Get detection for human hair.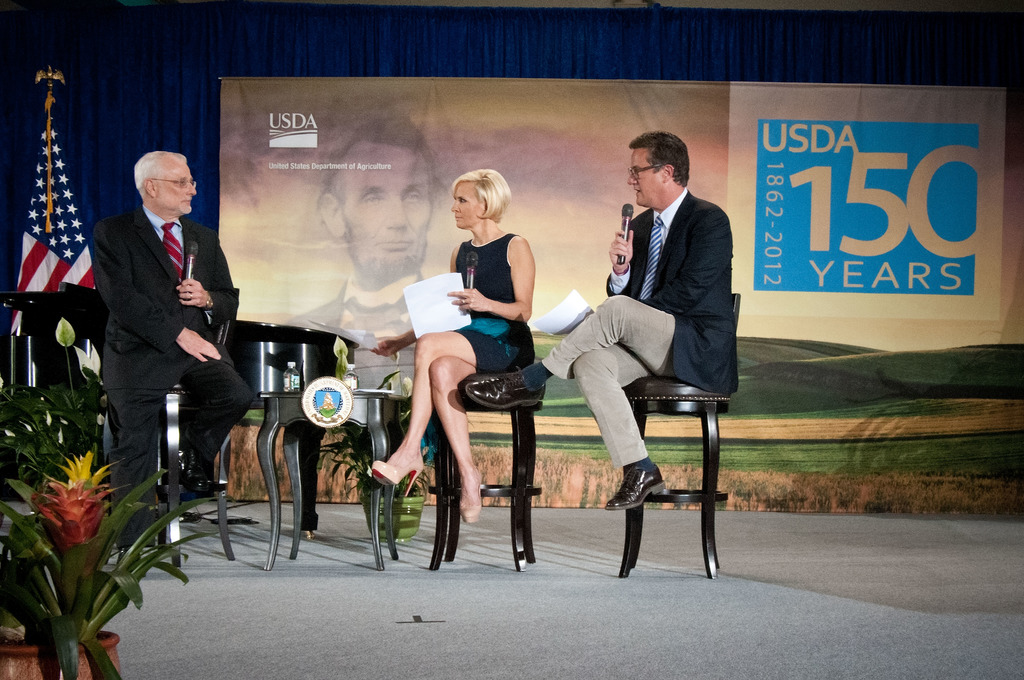
Detection: l=135, t=149, r=188, b=198.
